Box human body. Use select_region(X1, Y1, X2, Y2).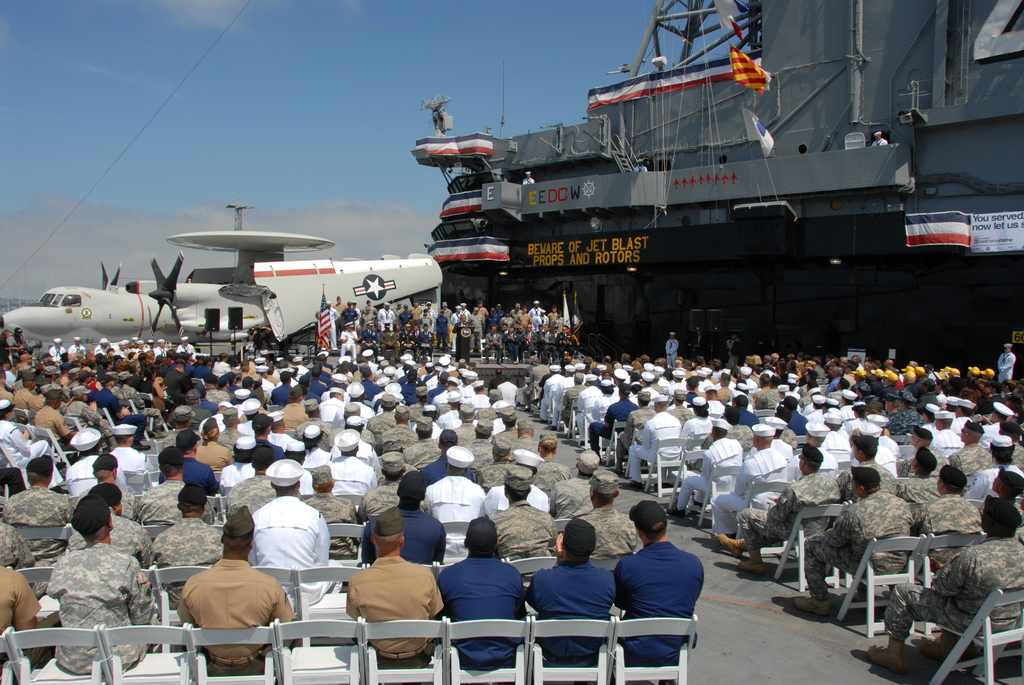
select_region(0, 563, 51, 669).
